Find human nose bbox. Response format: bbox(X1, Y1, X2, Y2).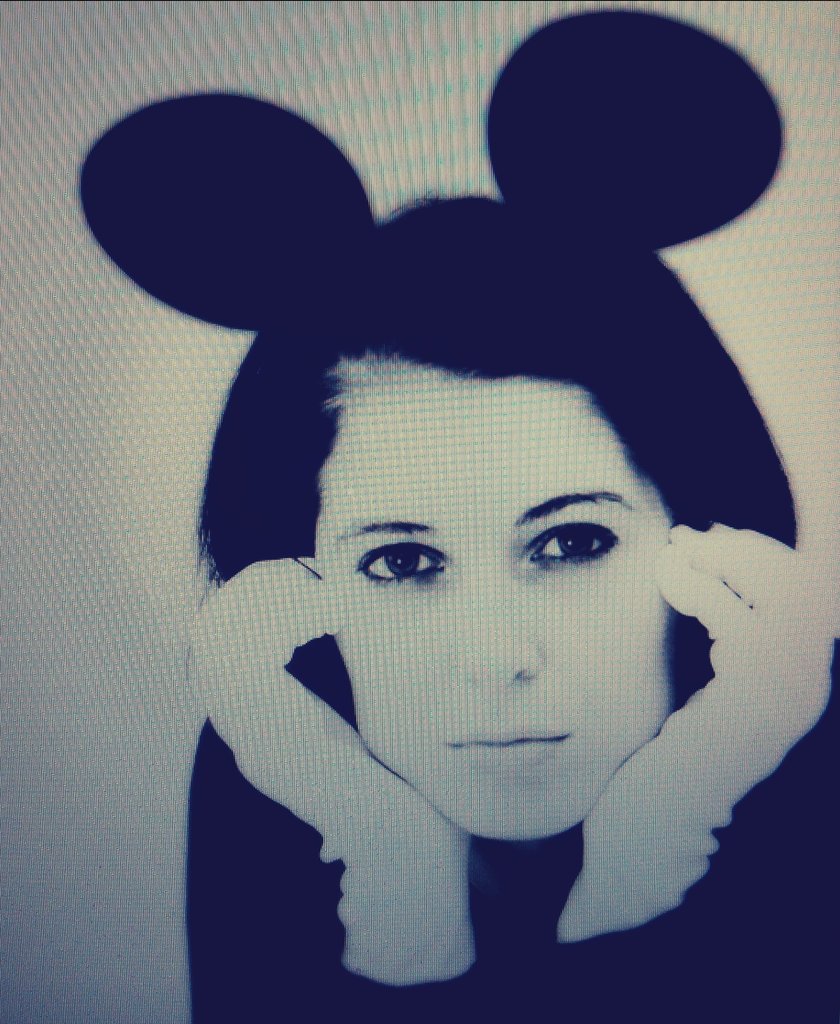
bbox(453, 575, 555, 694).
